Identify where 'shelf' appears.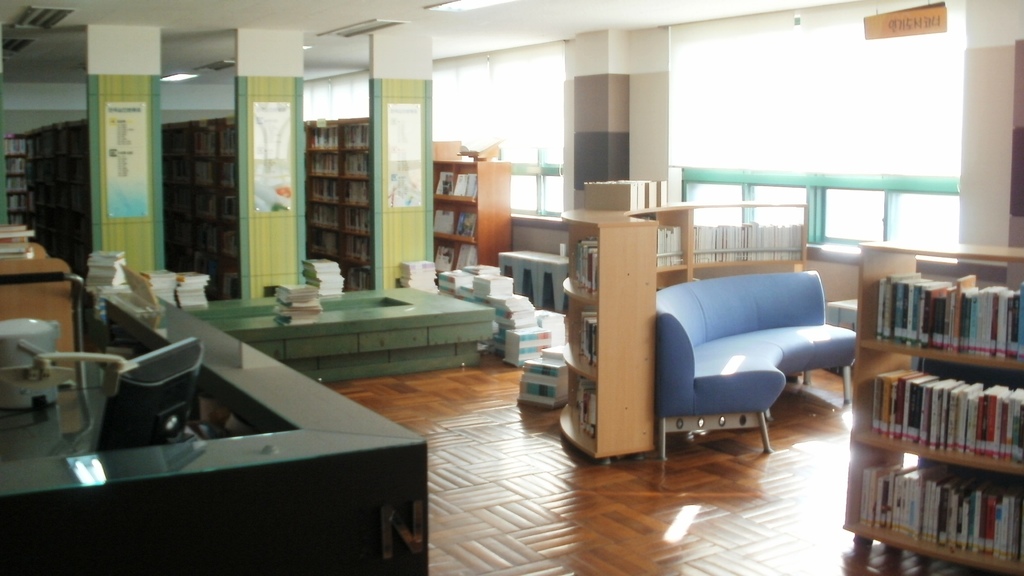
Appears at [x1=427, y1=141, x2=519, y2=268].
